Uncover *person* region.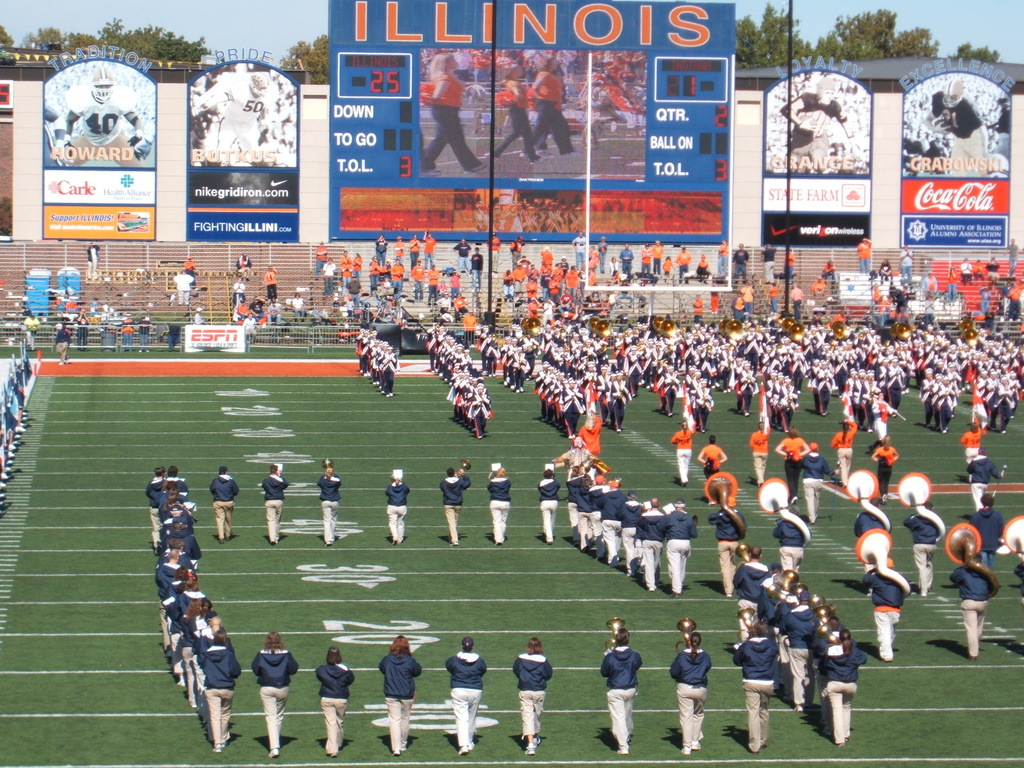
Uncovered: {"x1": 597, "y1": 626, "x2": 641, "y2": 752}.
